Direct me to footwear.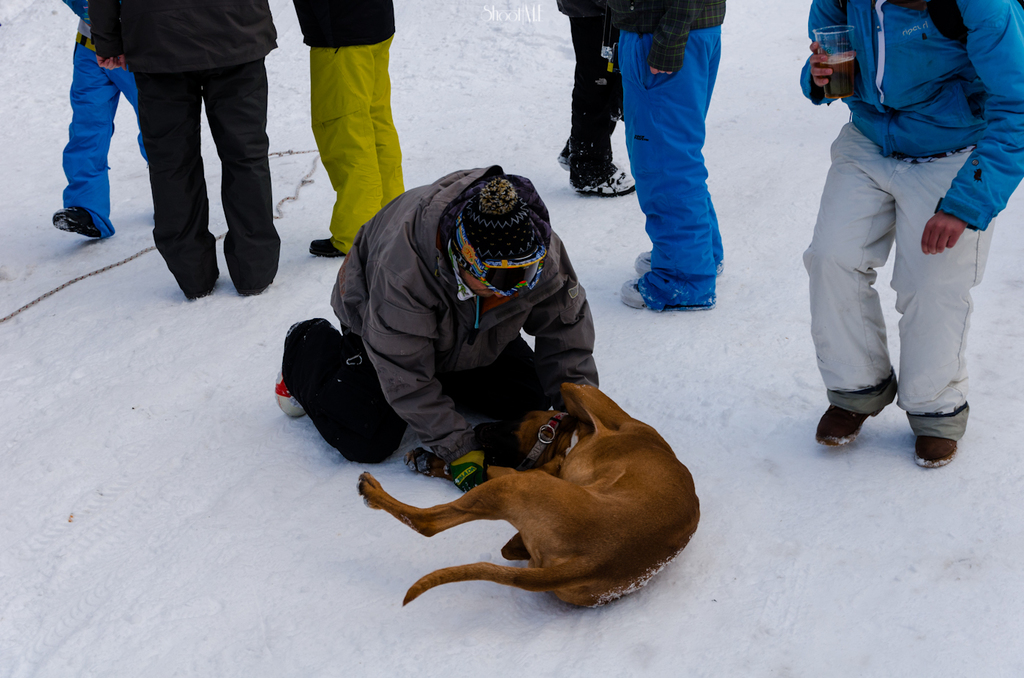
Direction: 574 166 636 196.
